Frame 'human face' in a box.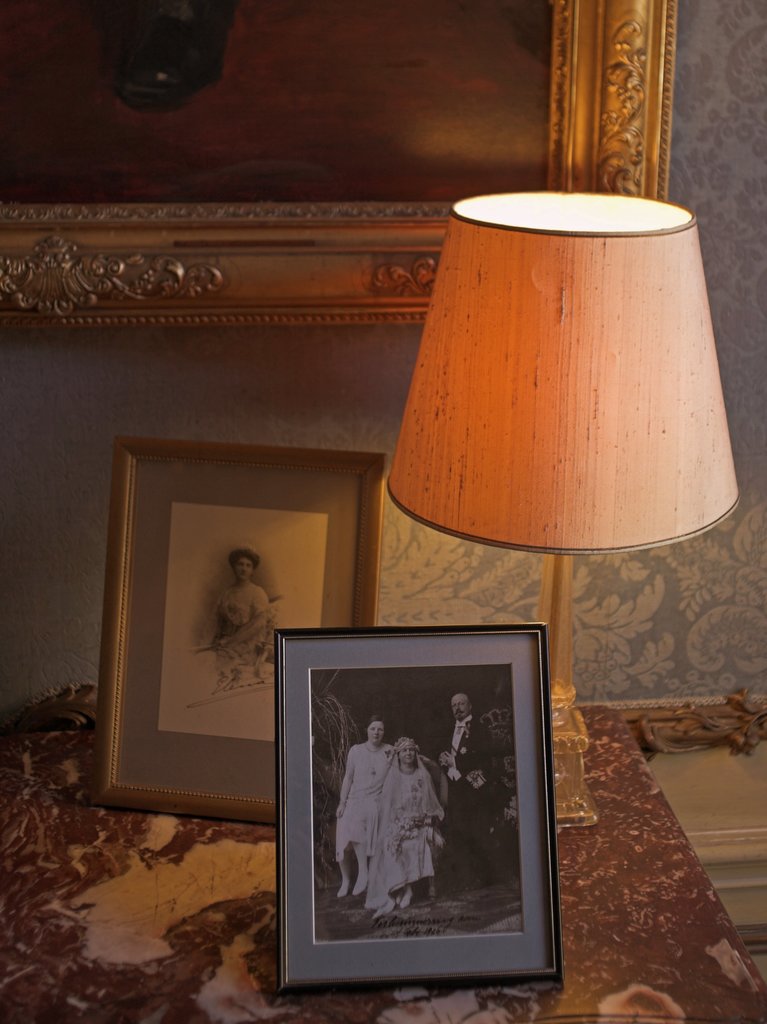
pyautogui.locateOnScreen(454, 698, 468, 720).
